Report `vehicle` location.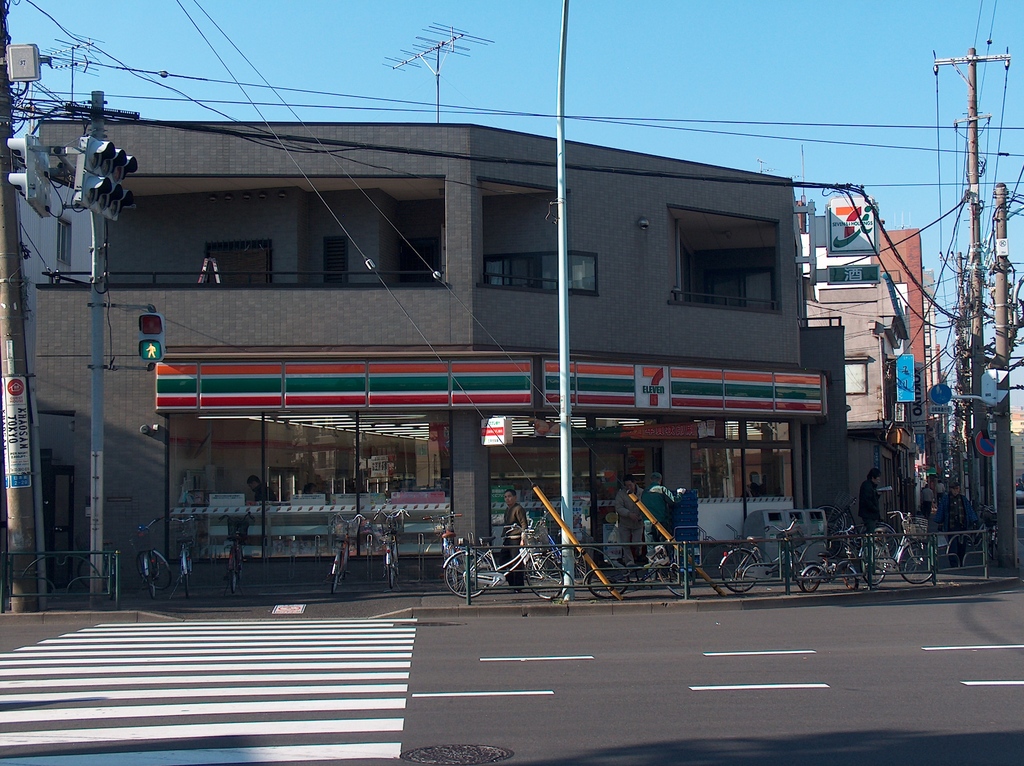
Report: Rect(140, 504, 177, 604).
